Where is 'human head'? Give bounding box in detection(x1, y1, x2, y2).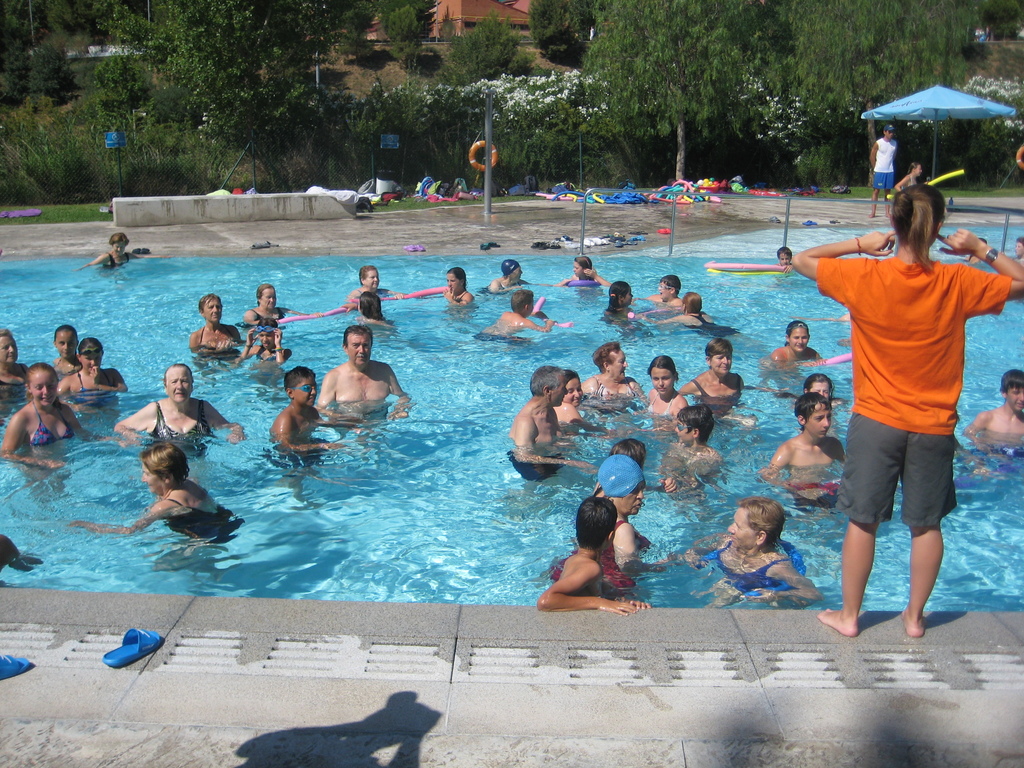
detection(256, 282, 276, 309).
